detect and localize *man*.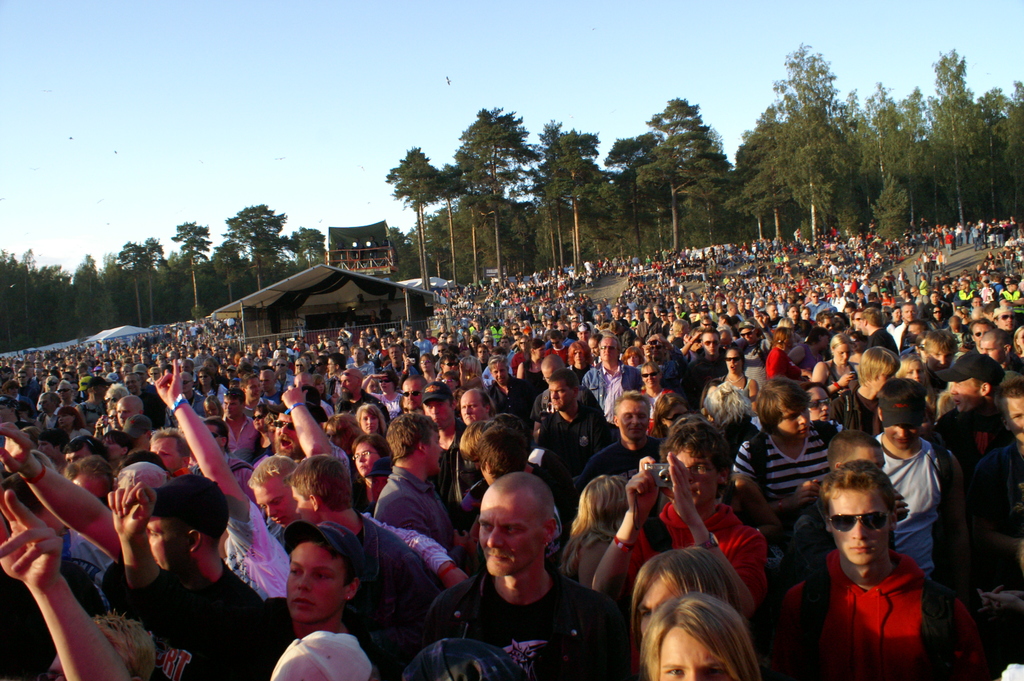
Localized at 398:374:427:409.
